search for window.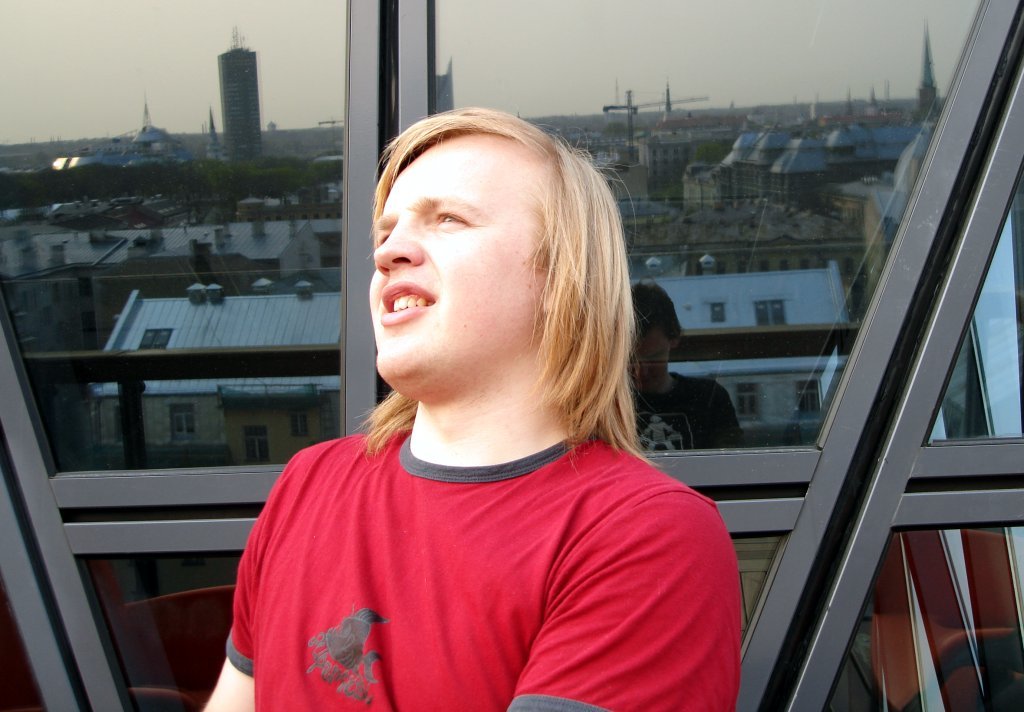
Found at <bbox>296, 414, 308, 438</bbox>.
